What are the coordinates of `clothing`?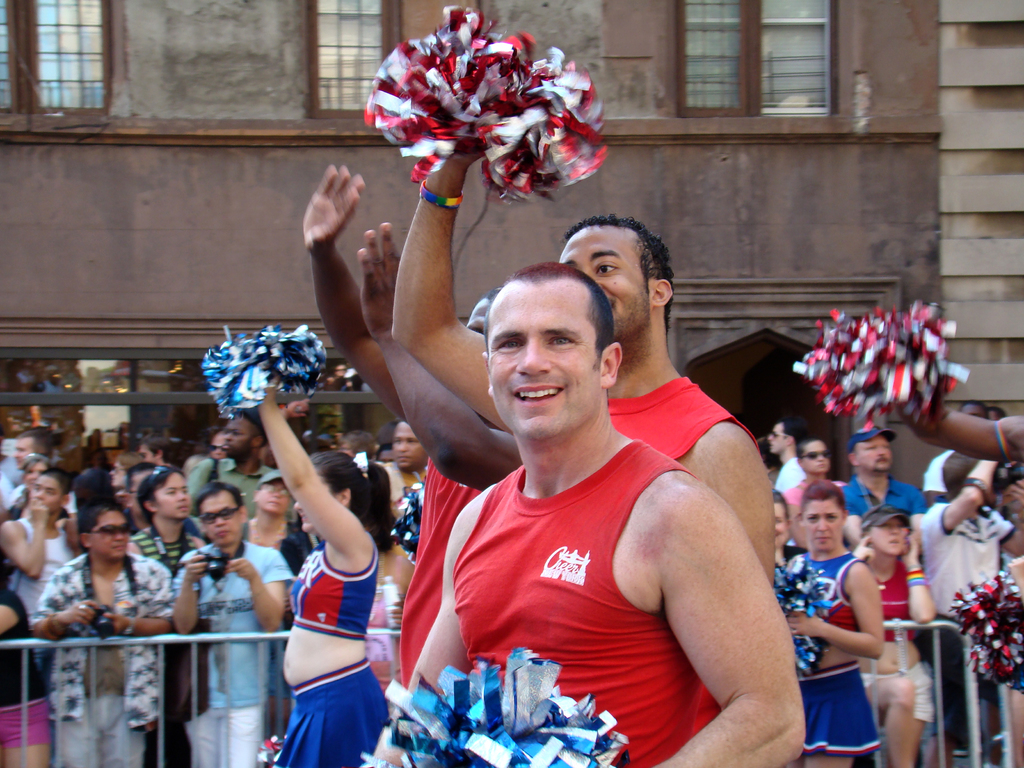
840:463:926:541.
